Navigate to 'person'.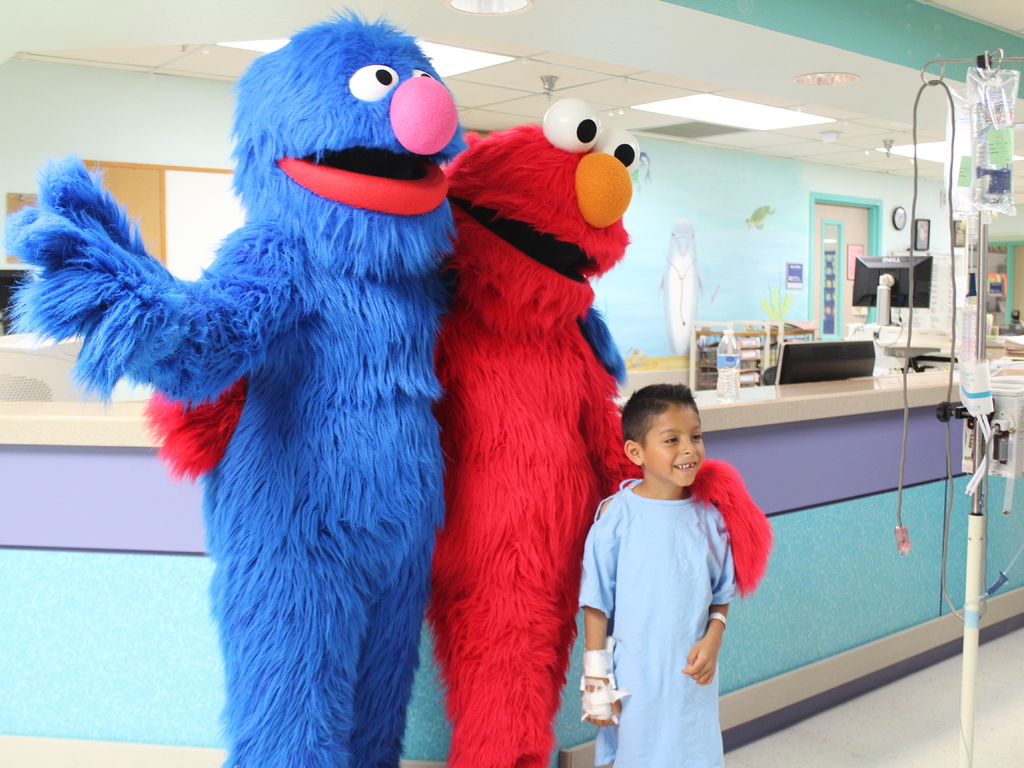
Navigation target: select_region(575, 382, 739, 767).
